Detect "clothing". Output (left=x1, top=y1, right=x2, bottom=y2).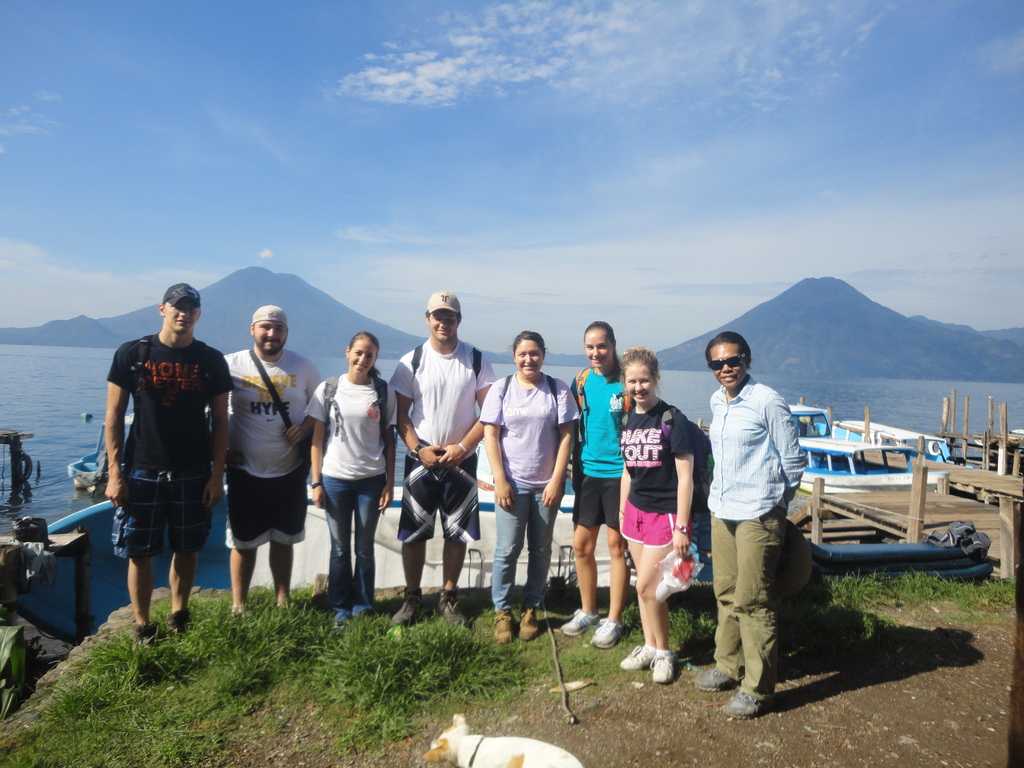
(left=620, top=495, right=685, bottom=547).
